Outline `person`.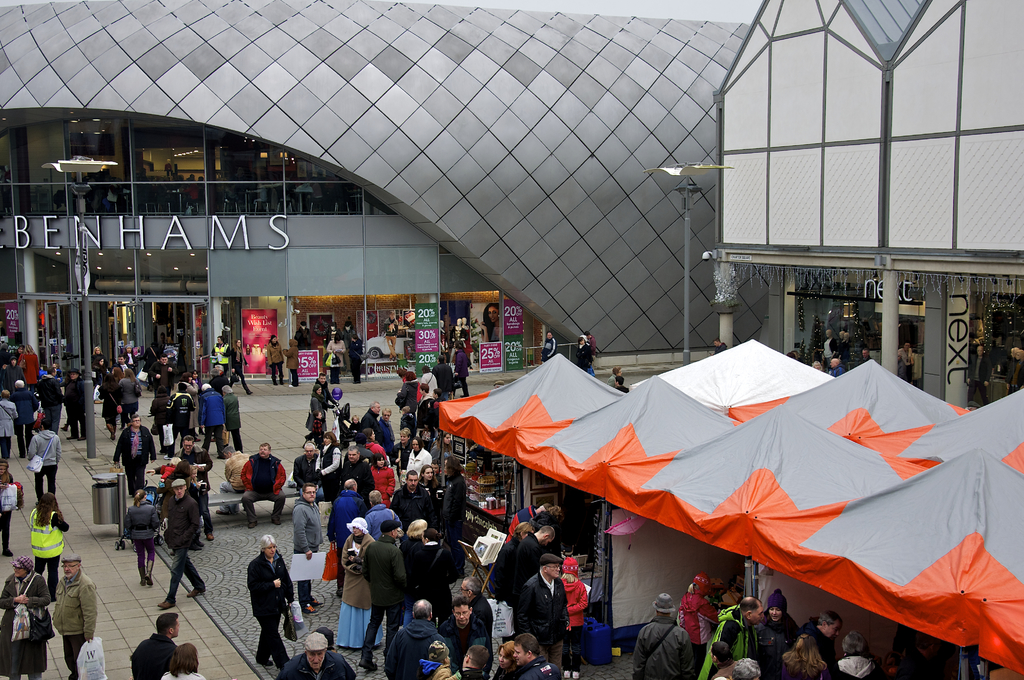
Outline: 230/541/287/662.
